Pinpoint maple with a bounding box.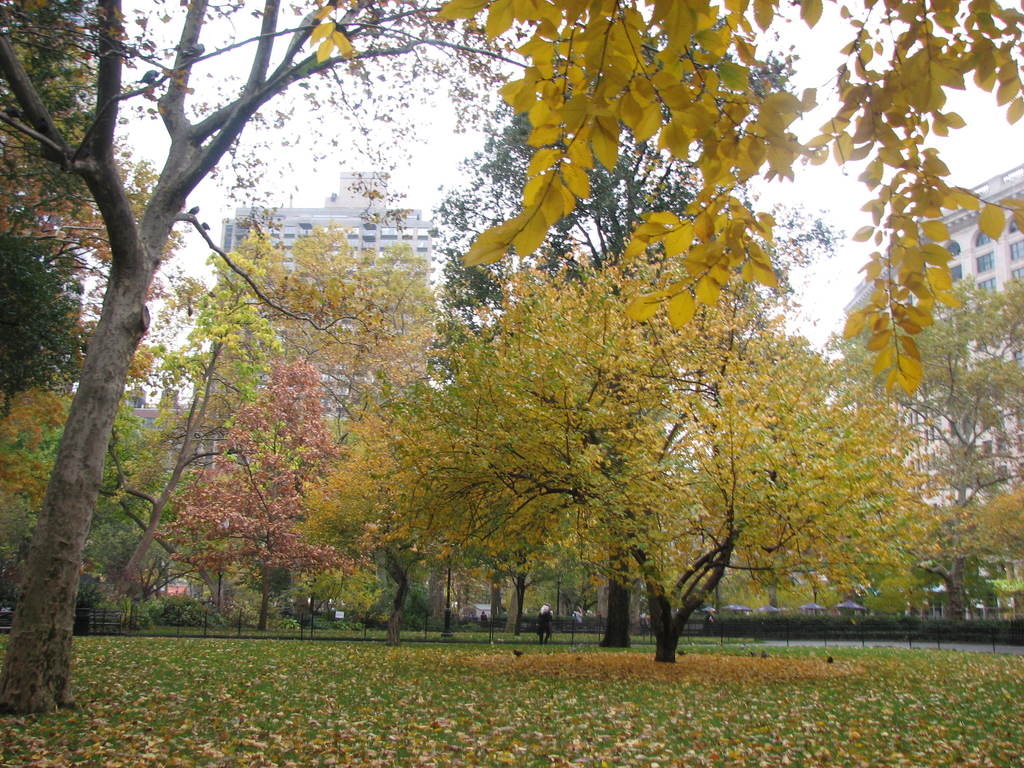
x1=303, y1=245, x2=956, y2=668.
